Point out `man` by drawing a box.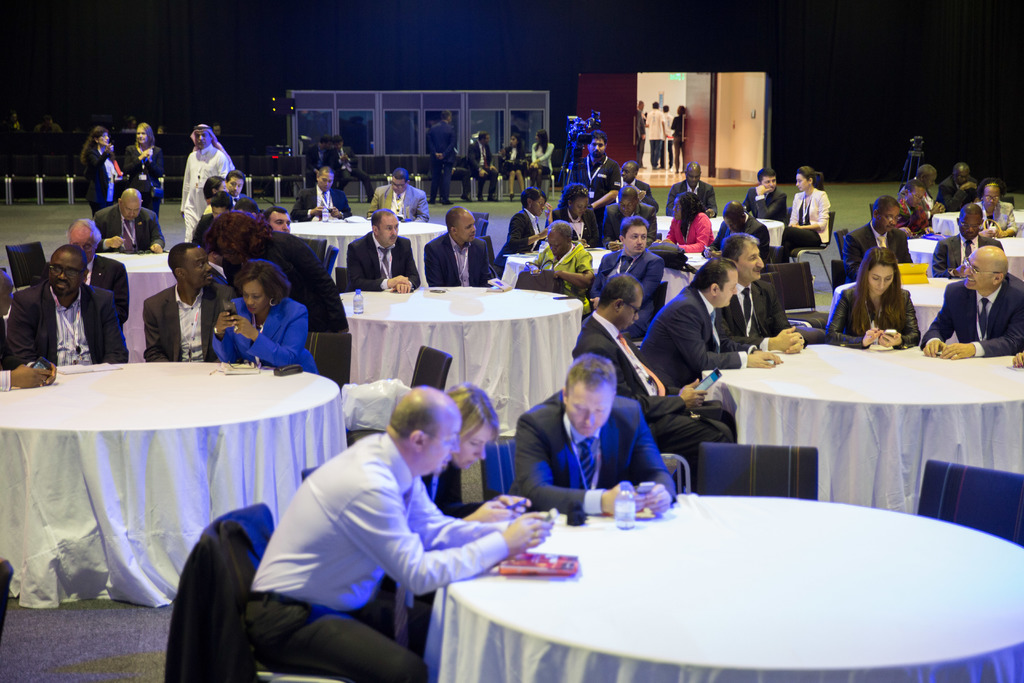
rect(897, 161, 935, 199).
